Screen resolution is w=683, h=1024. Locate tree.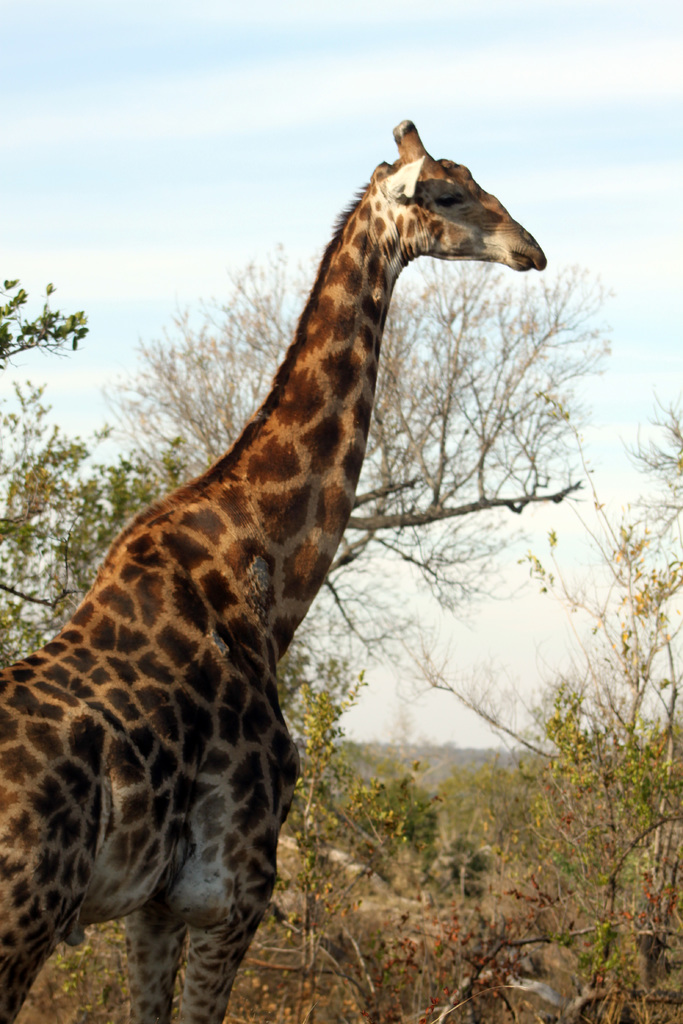
0/271/195/662.
